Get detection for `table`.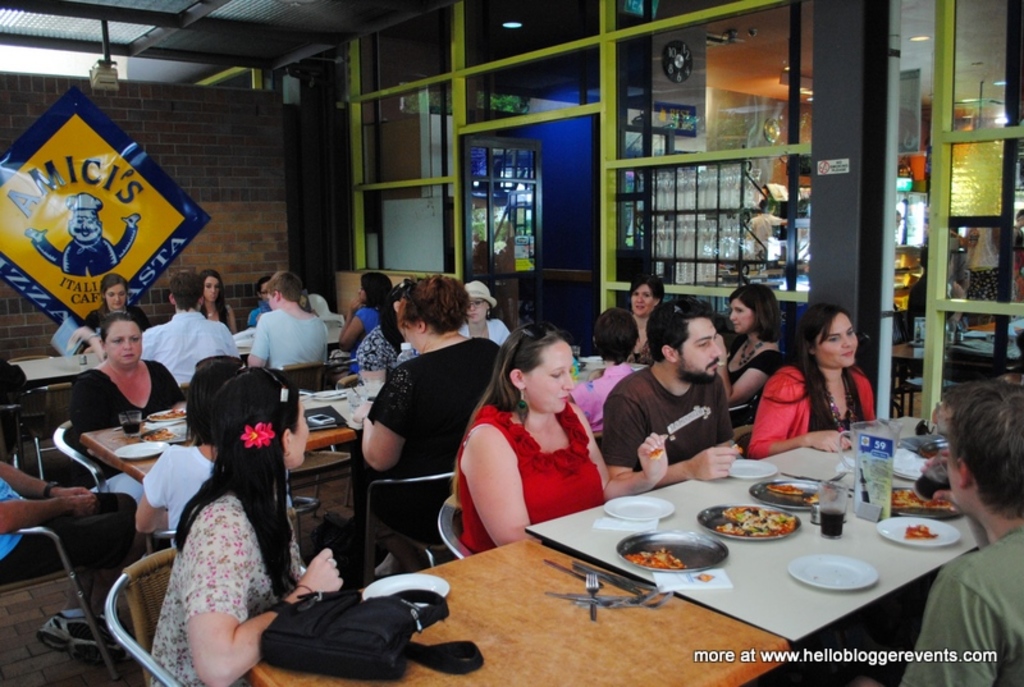
Detection: 9:317:347:394.
